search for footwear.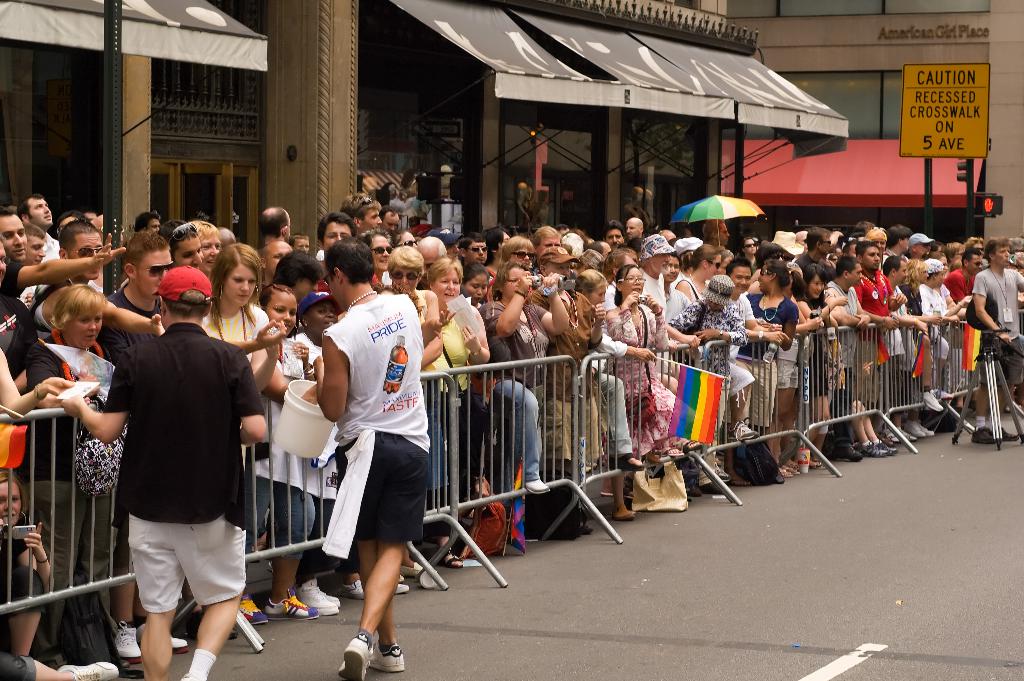
Found at left=968, top=423, right=991, bottom=441.
